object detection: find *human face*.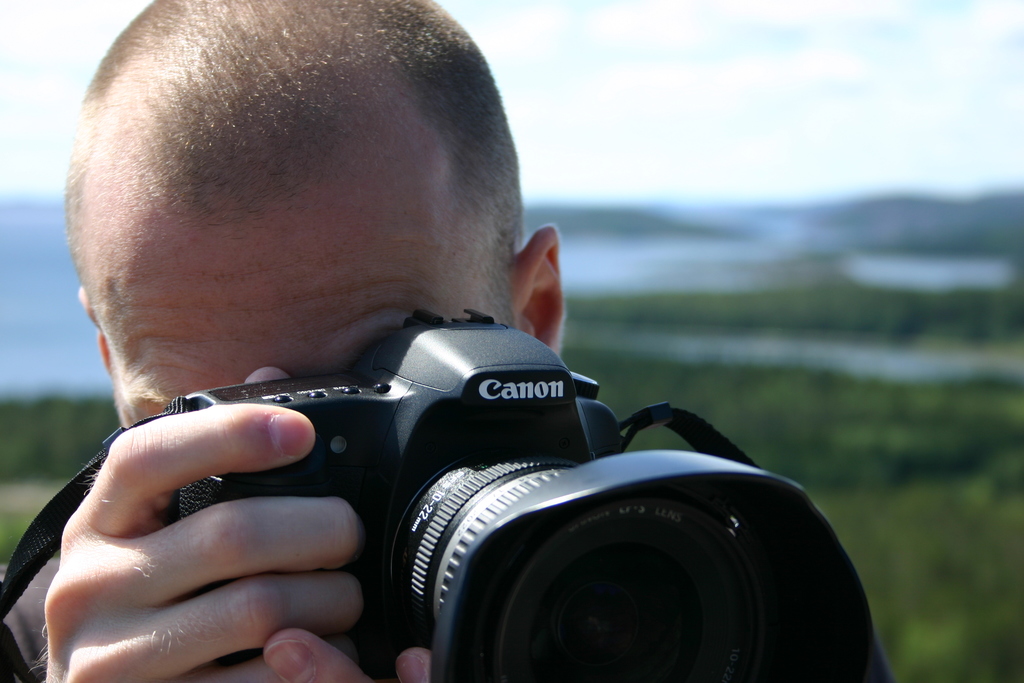
pyautogui.locateOnScreen(96, 224, 515, 426).
